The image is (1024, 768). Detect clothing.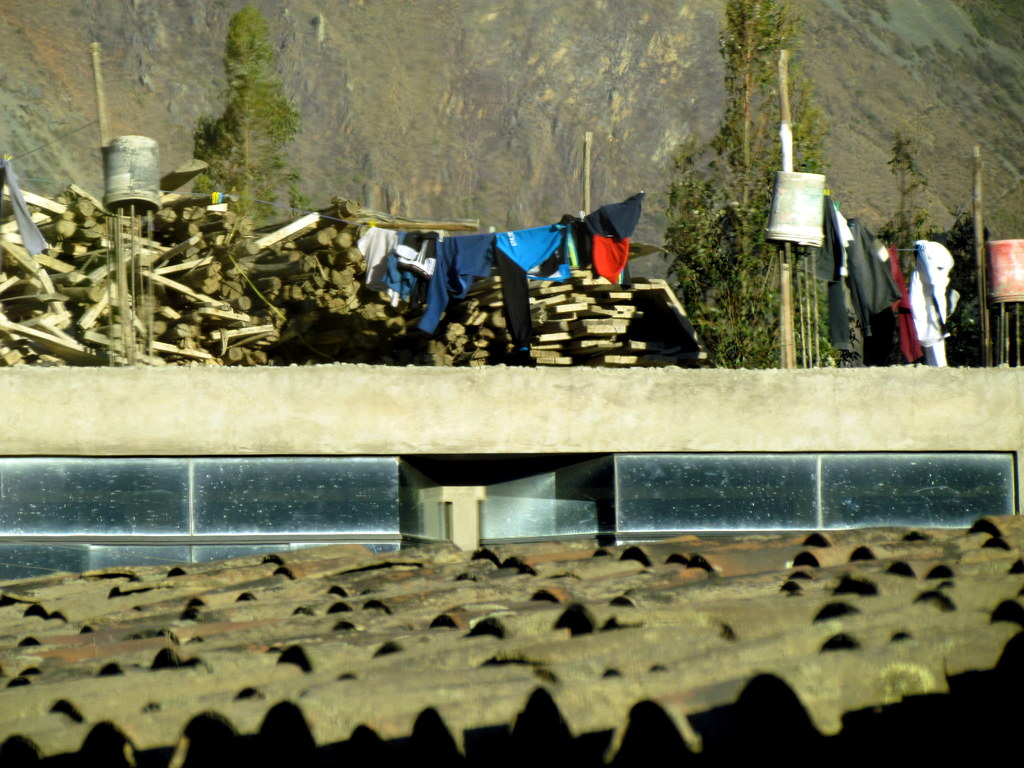
Detection: locate(909, 239, 963, 367).
